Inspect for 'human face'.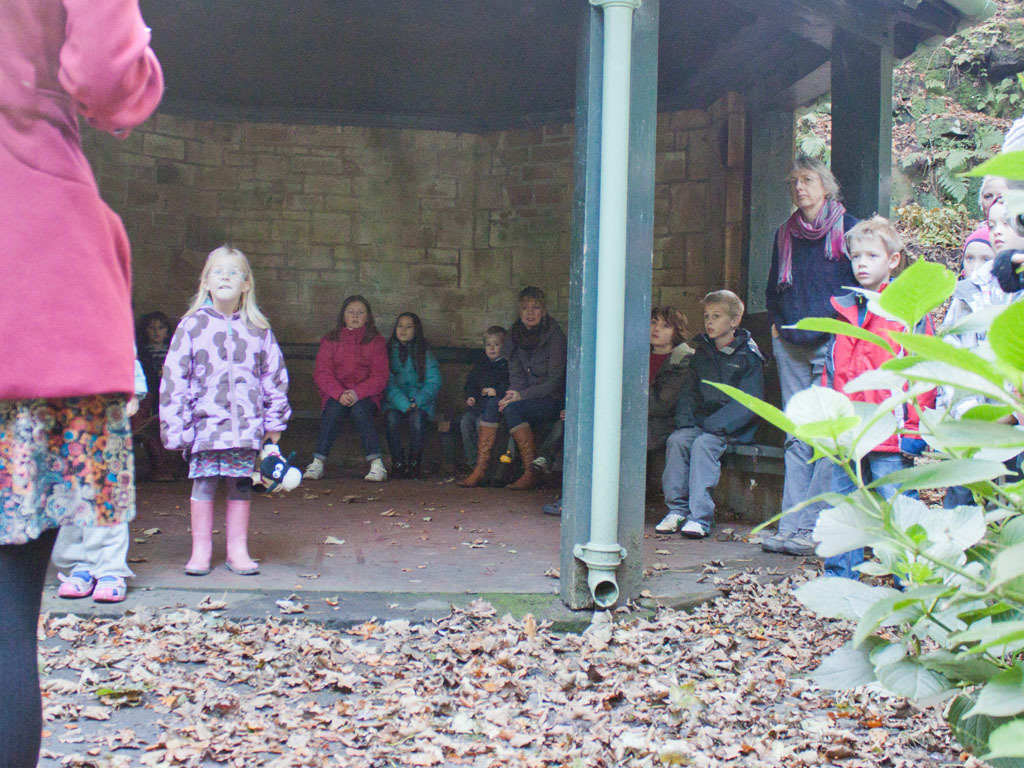
Inspection: <region>792, 165, 821, 206</region>.
